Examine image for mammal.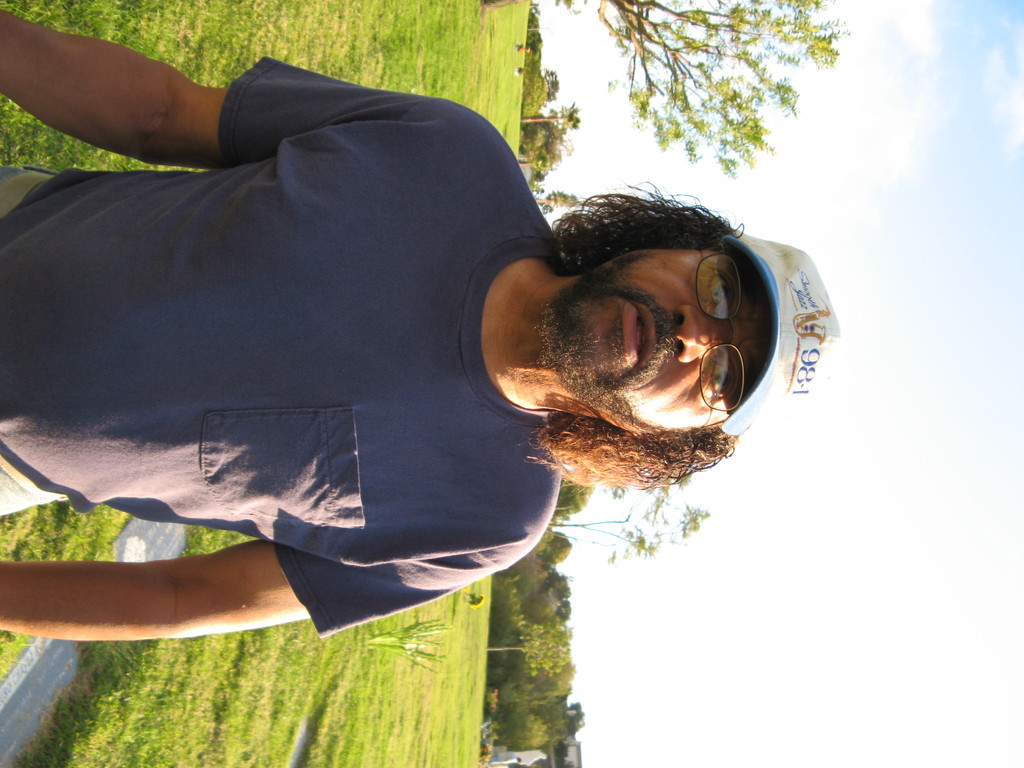
Examination result: Rect(0, 12, 840, 639).
